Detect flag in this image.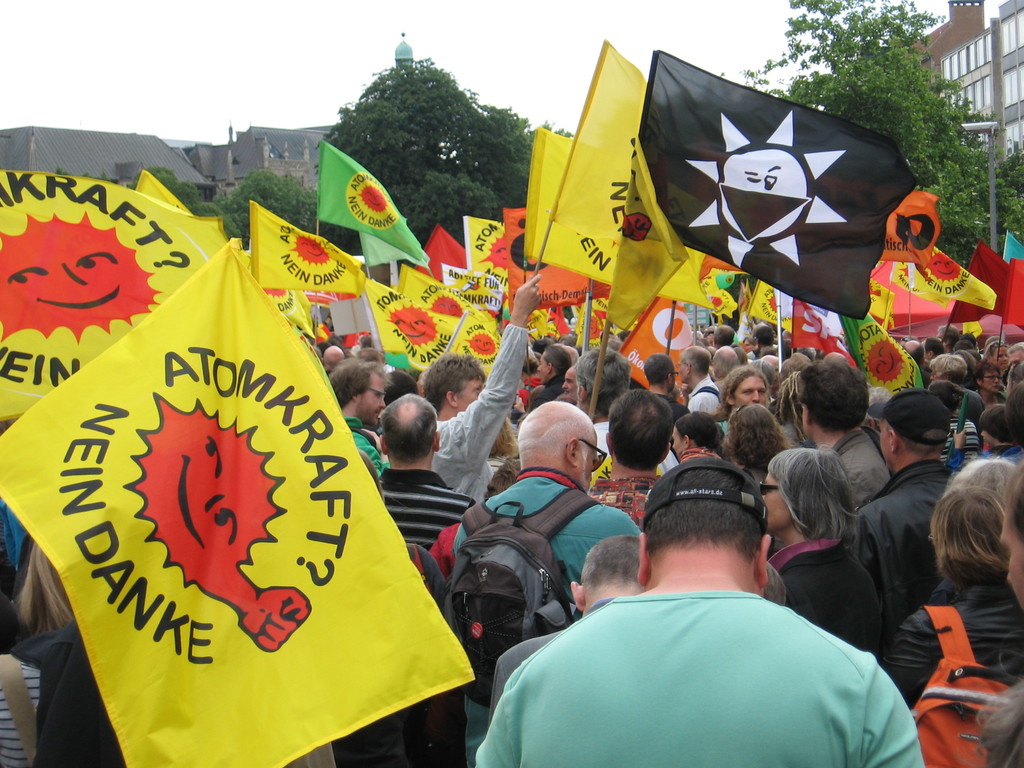
Detection: l=1002, t=225, r=1023, b=260.
